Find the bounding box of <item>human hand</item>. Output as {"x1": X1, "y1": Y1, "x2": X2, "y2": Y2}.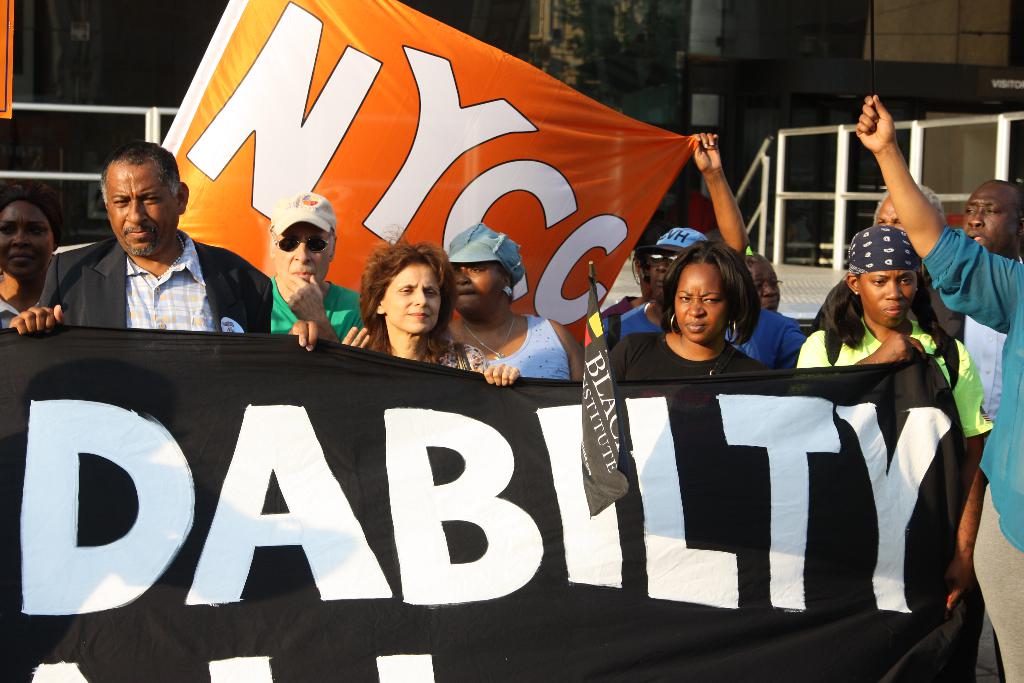
{"x1": 339, "y1": 325, "x2": 376, "y2": 349}.
